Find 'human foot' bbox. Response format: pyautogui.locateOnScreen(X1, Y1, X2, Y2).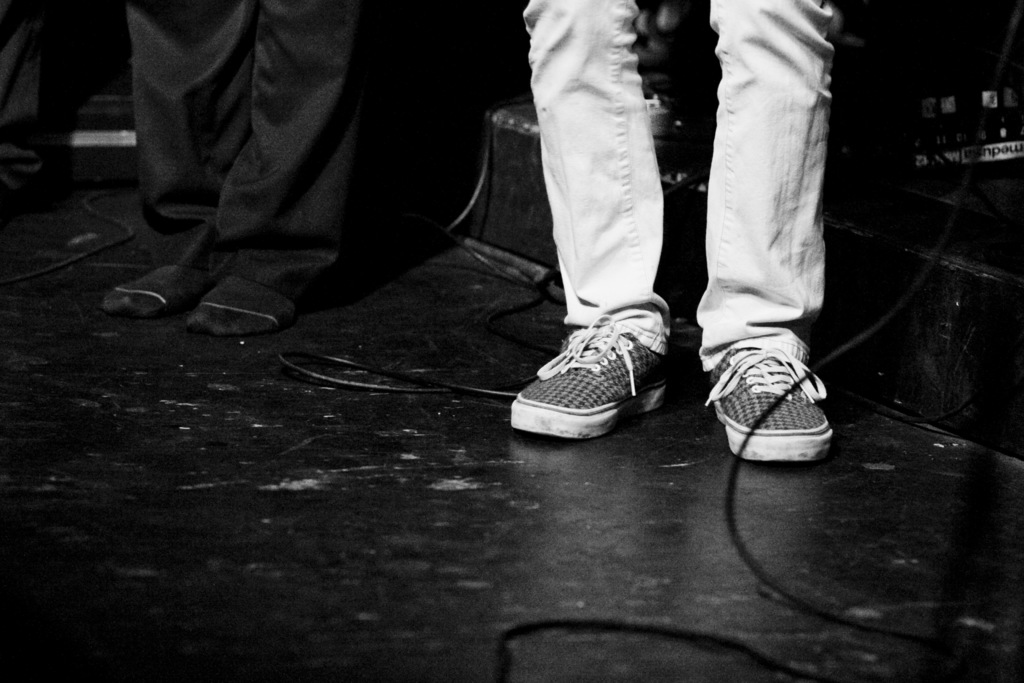
pyautogui.locateOnScreen(511, 299, 678, 446).
